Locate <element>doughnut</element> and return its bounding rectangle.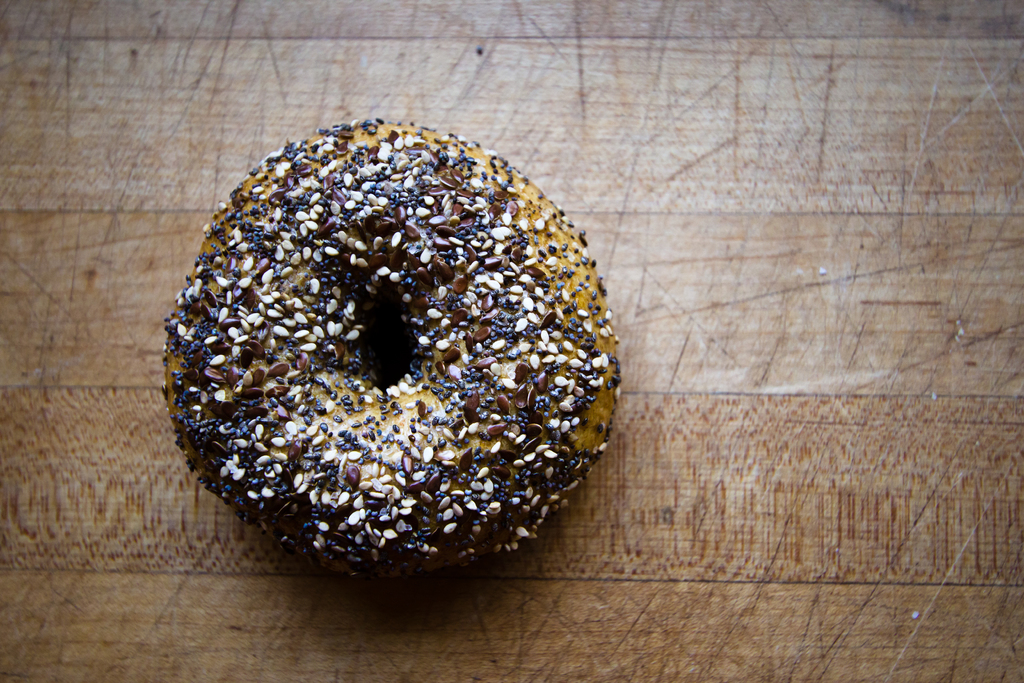
rect(162, 111, 637, 589).
